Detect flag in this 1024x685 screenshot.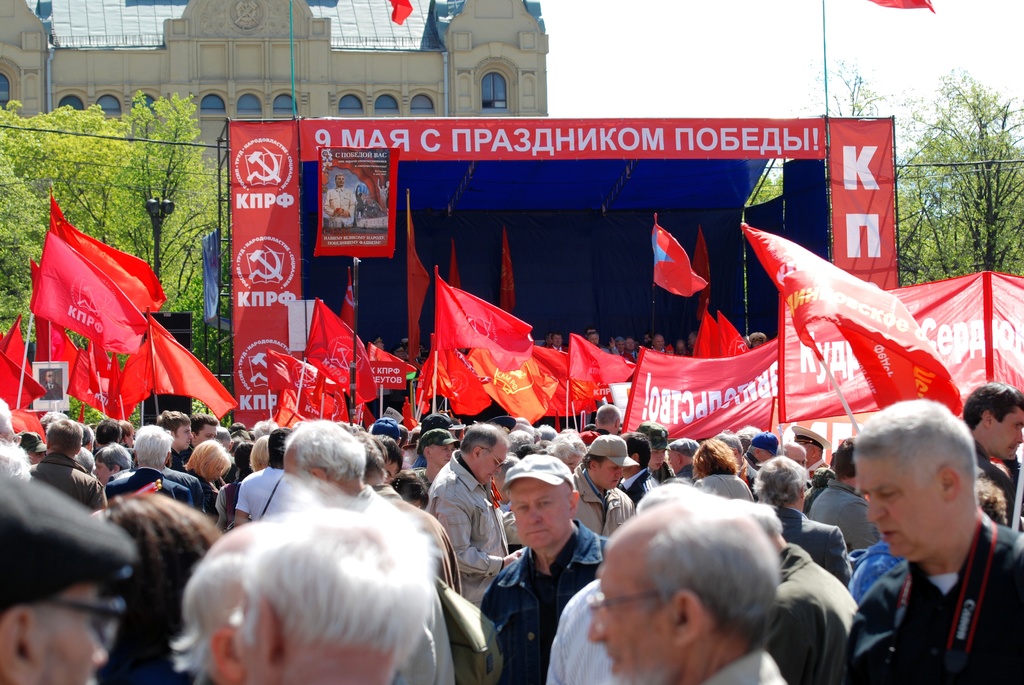
Detection: BBox(0, 319, 35, 381).
